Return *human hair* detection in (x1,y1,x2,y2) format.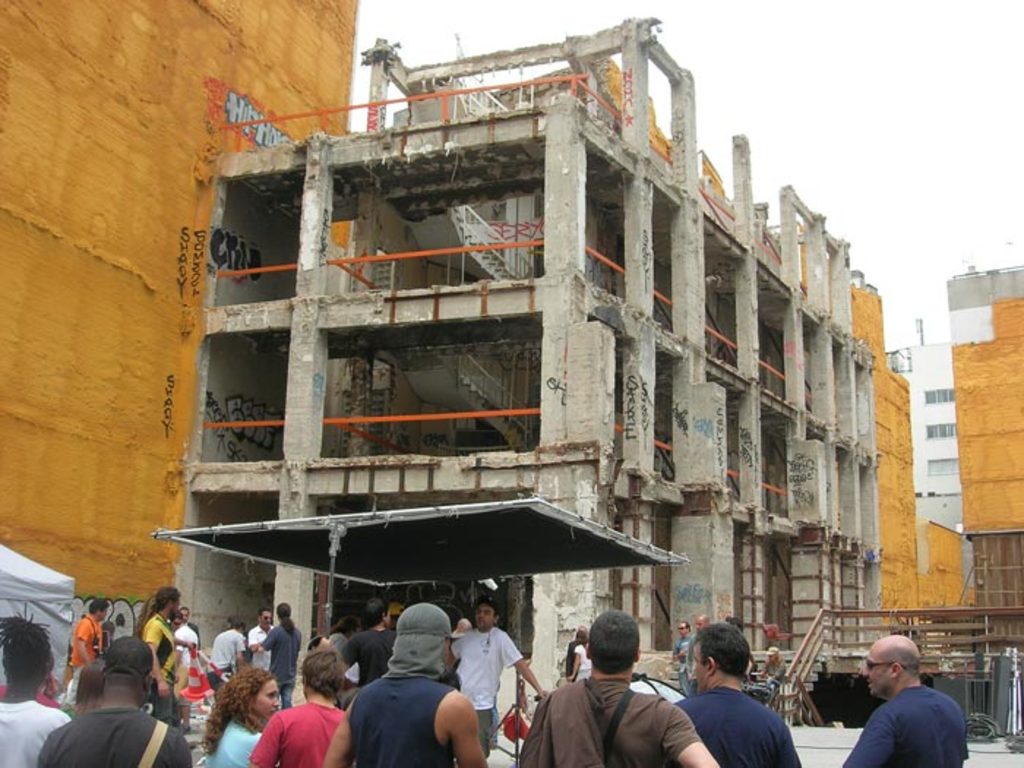
(151,585,181,613).
